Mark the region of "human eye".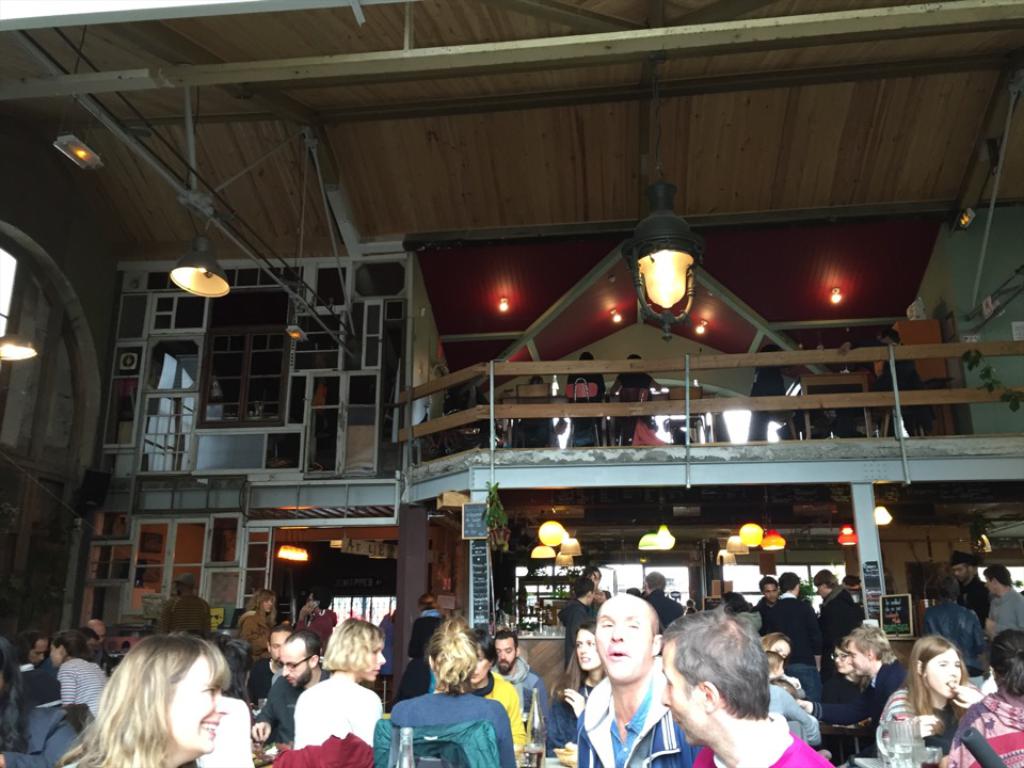
Region: region(370, 644, 380, 654).
